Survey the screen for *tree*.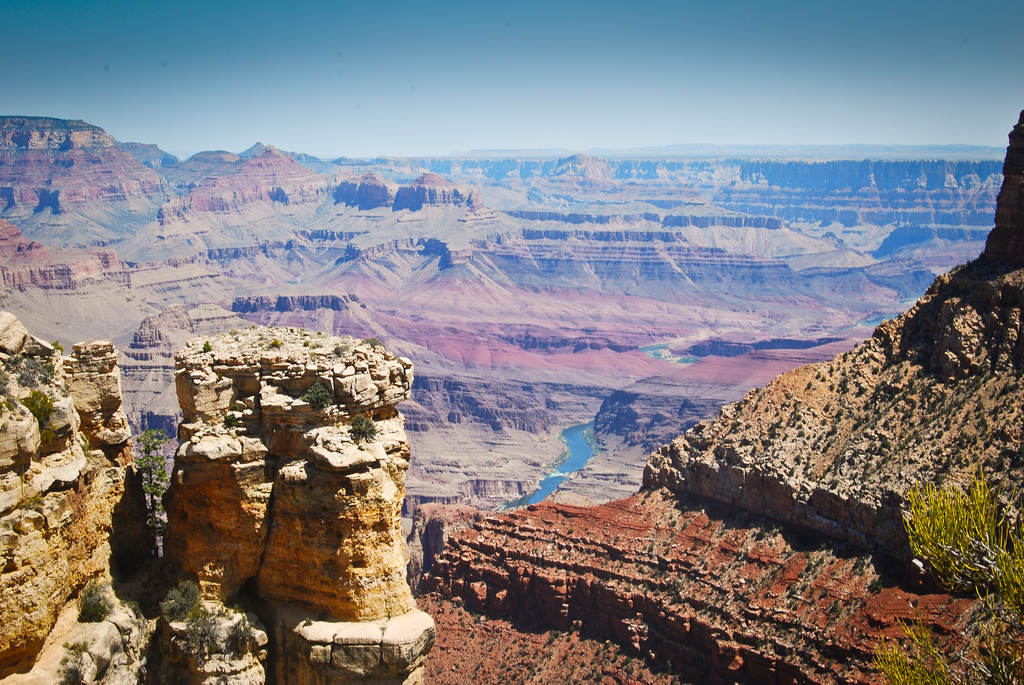
Survey found: <box>299,381,330,415</box>.
